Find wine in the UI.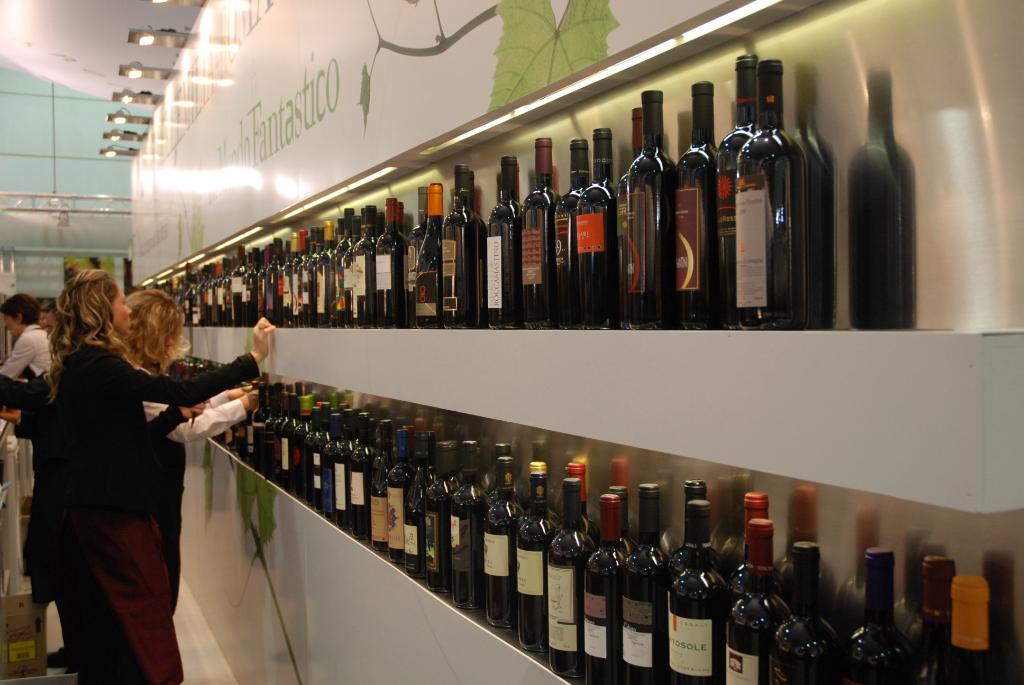
UI element at rect(468, 171, 484, 219).
